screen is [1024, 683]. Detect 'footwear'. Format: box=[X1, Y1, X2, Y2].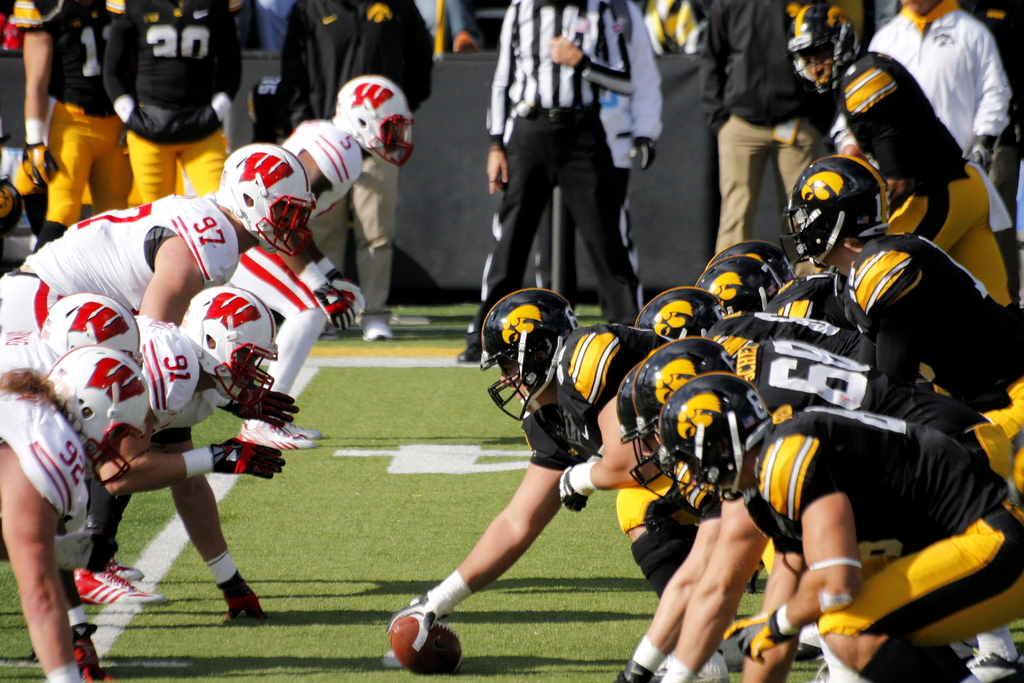
box=[456, 343, 483, 367].
